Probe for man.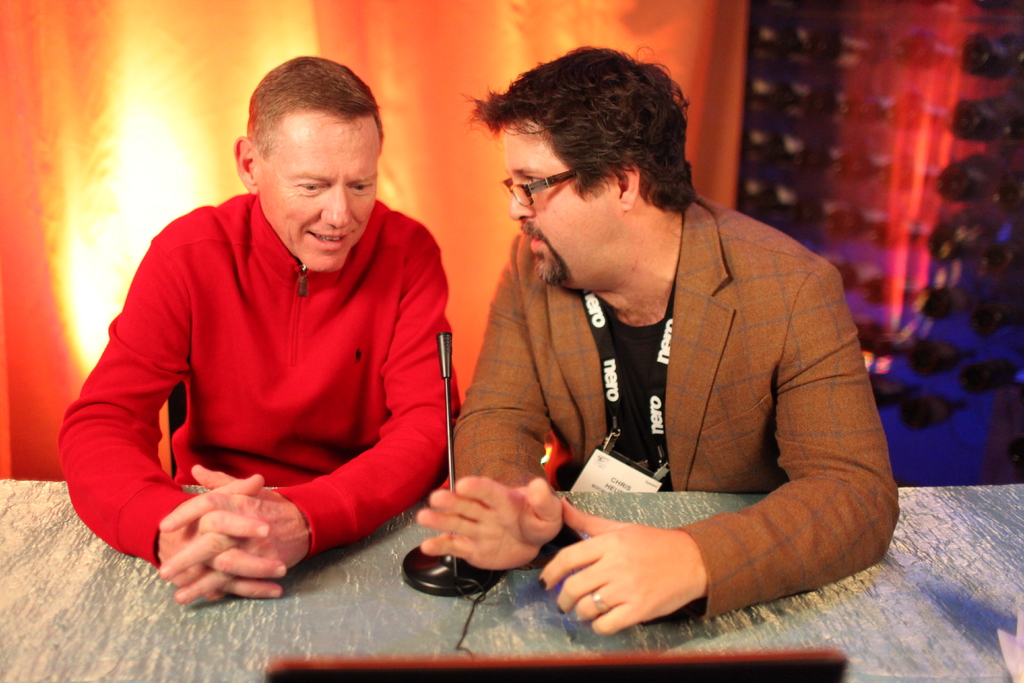
Probe result: rect(62, 51, 482, 627).
